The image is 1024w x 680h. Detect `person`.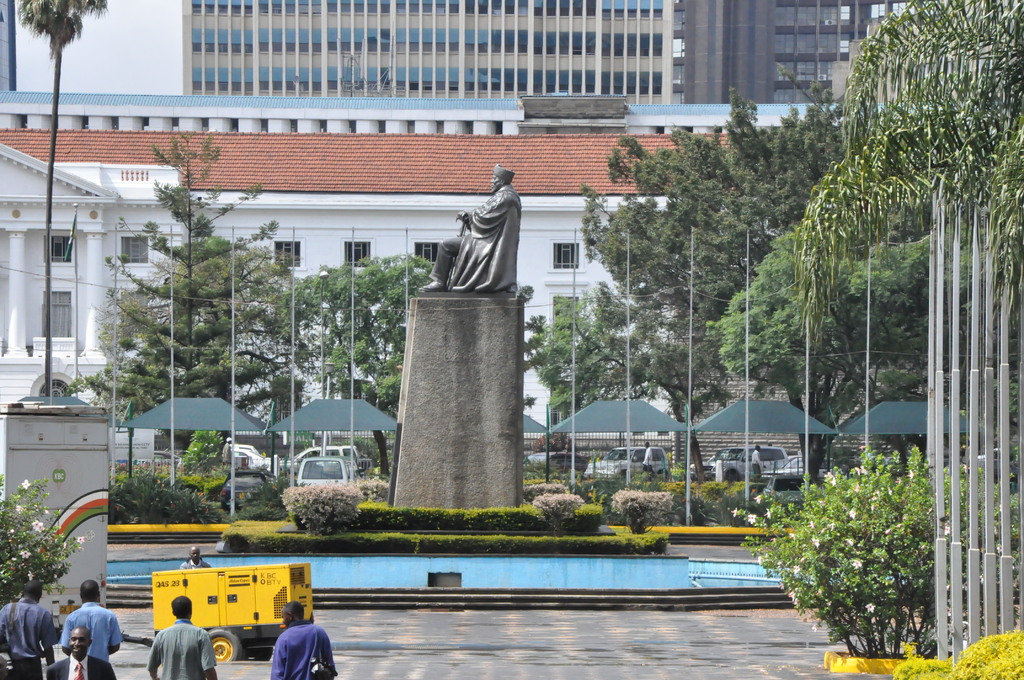
Detection: (x1=147, y1=593, x2=215, y2=679).
